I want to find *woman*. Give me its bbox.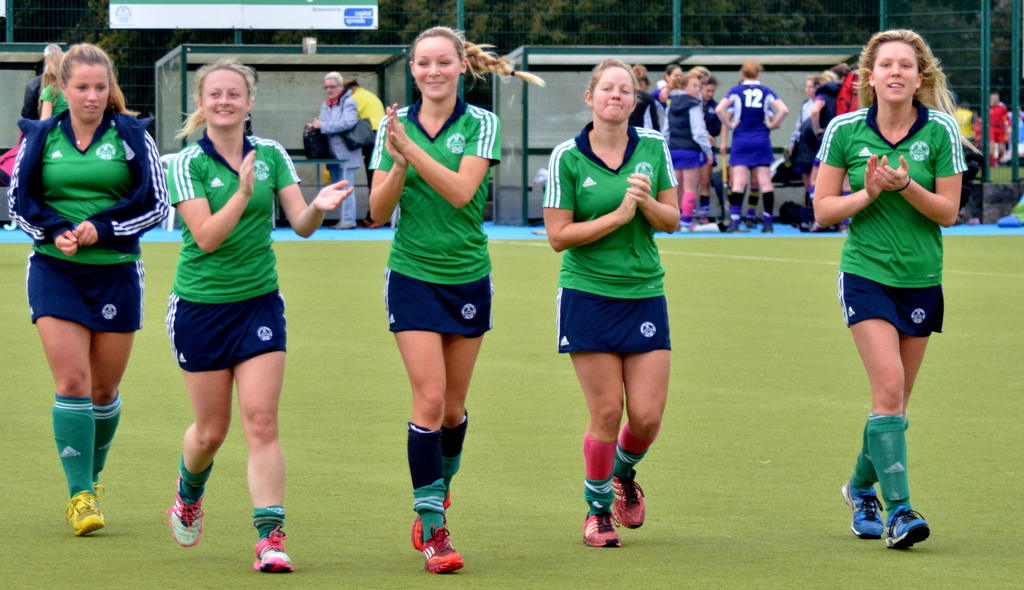
region(717, 62, 787, 231).
